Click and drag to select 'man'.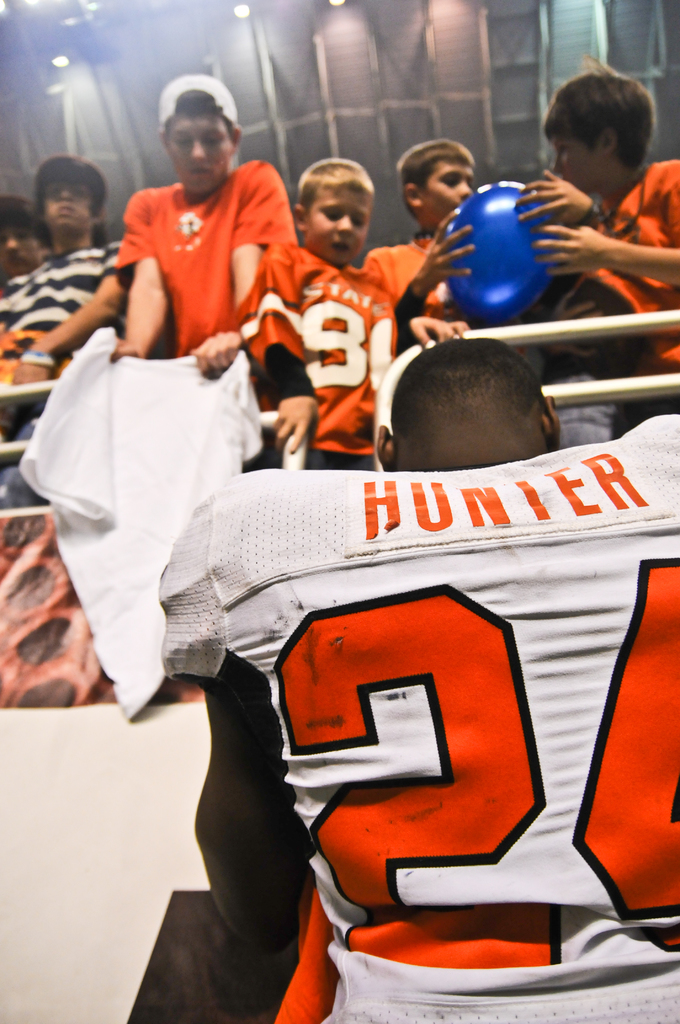
Selection: 0, 142, 128, 410.
